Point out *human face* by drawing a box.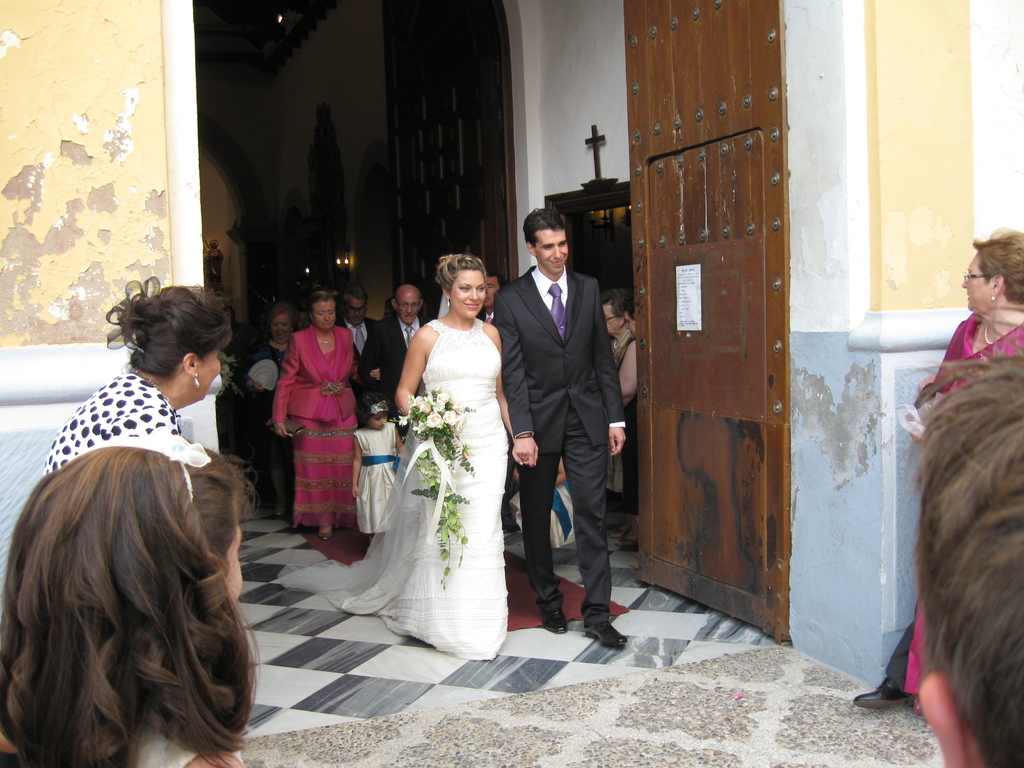
crop(602, 305, 617, 333).
